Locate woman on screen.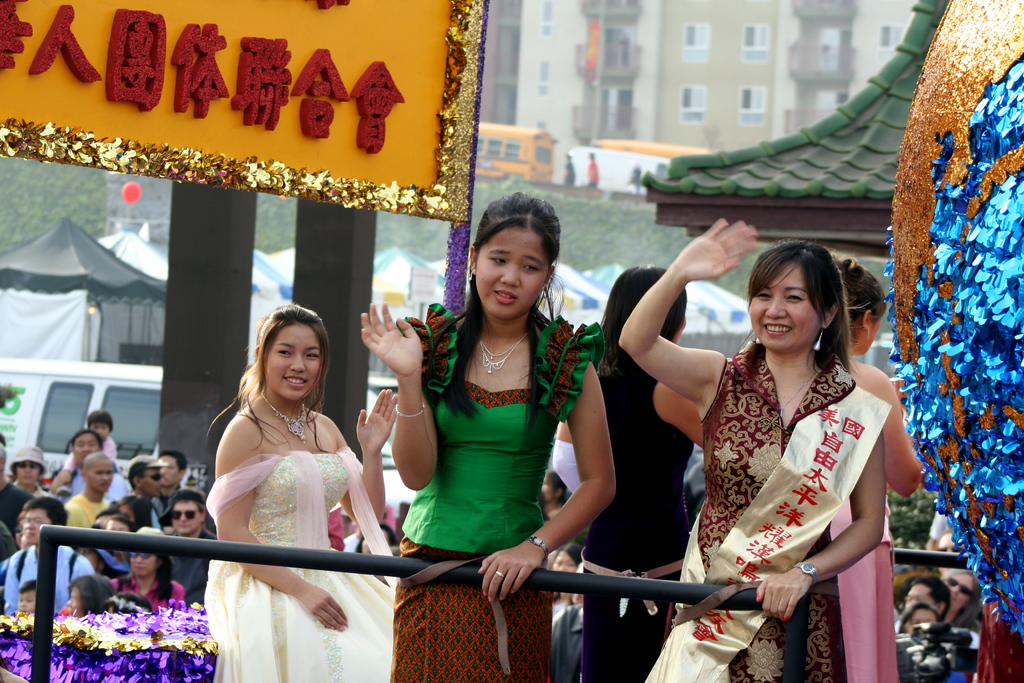
On screen at <region>116, 496, 148, 531</region>.
